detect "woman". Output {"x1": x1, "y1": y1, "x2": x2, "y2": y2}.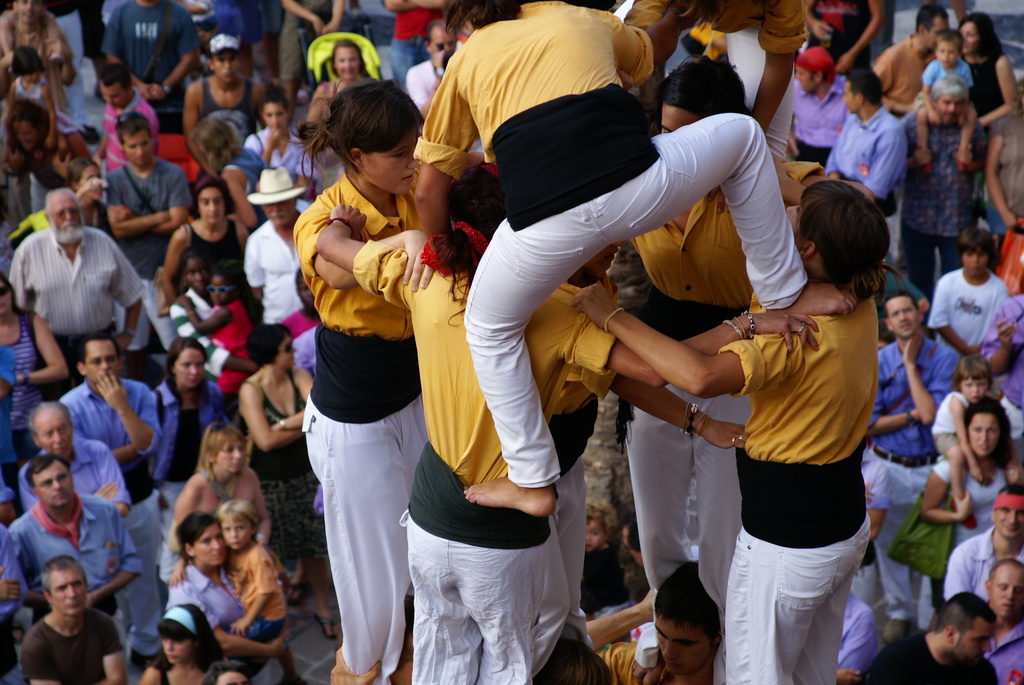
{"x1": 194, "y1": 122, "x2": 271, "y2": 229}.
